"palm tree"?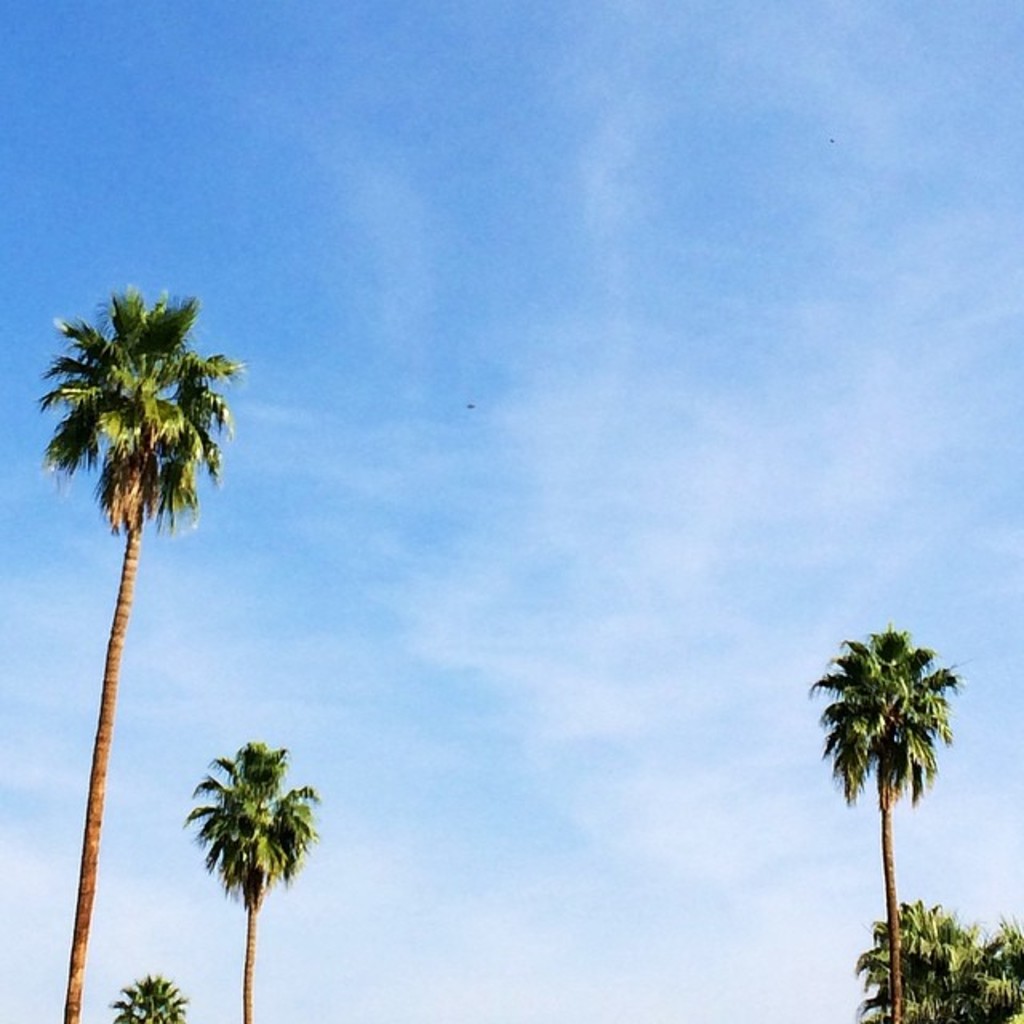
BBox(0, 253, 264, 1023)
